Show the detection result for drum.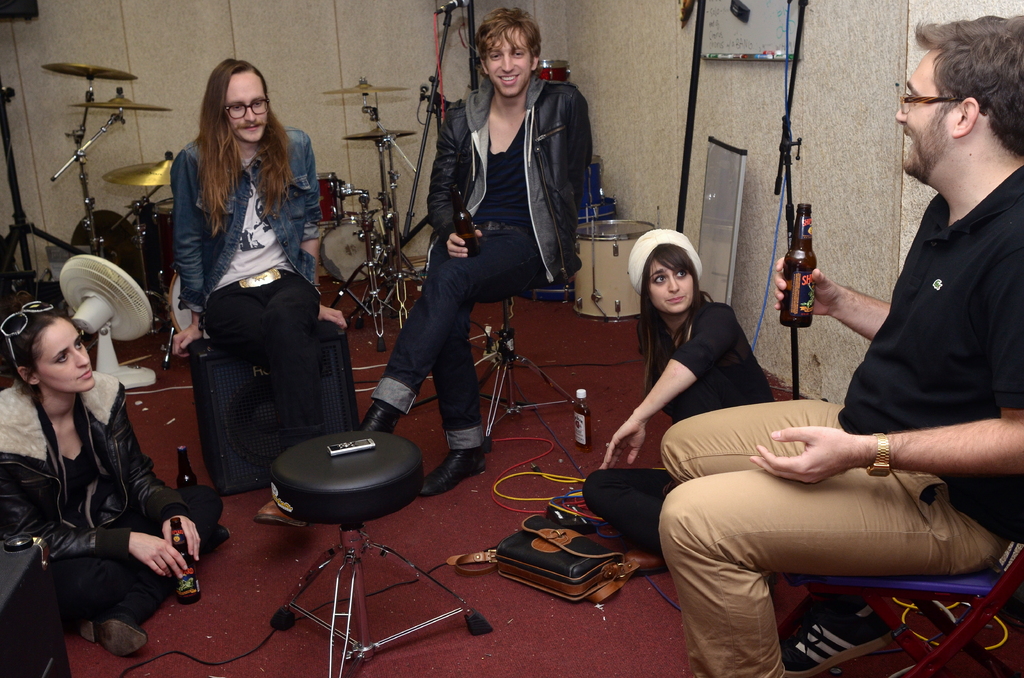
(x1=164, y1=268, x2=215, y2=346).
